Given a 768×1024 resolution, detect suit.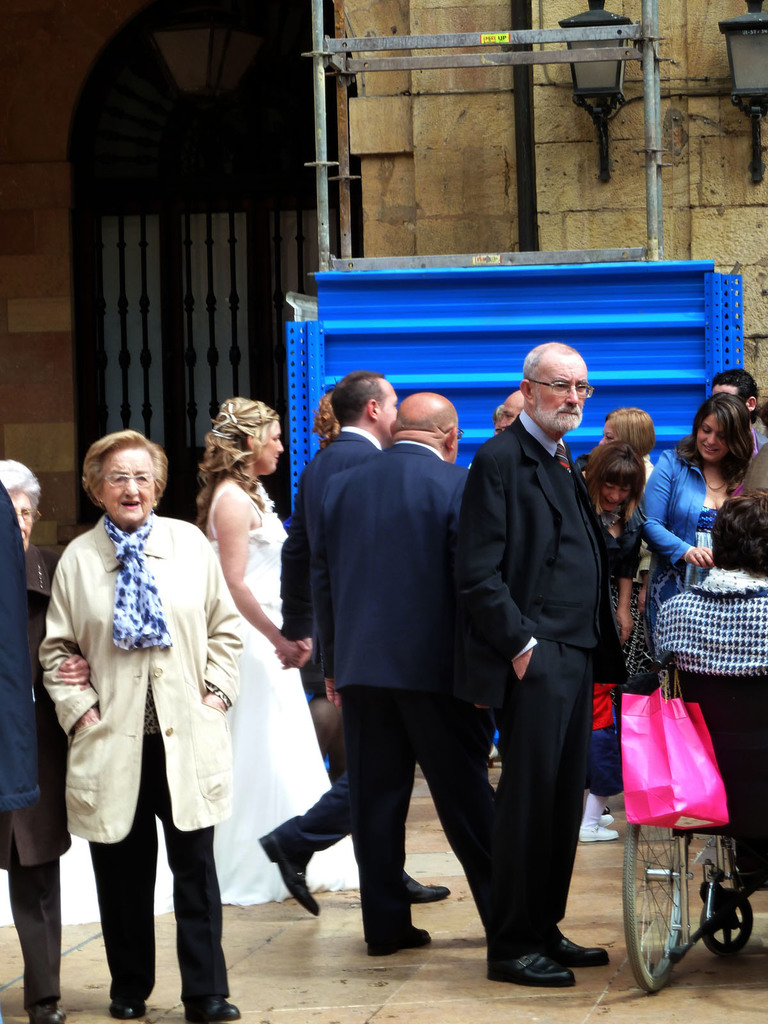
bbox=(273, 420, 394, 872).
